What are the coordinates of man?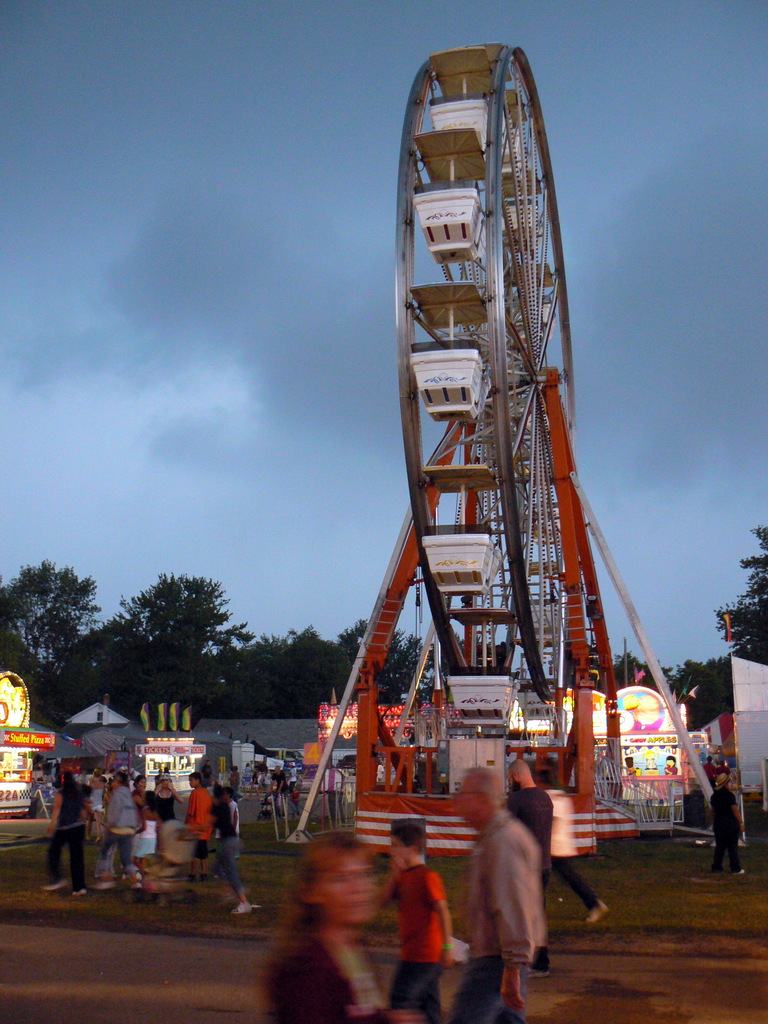
bbox(285, 762, 301, 792).
